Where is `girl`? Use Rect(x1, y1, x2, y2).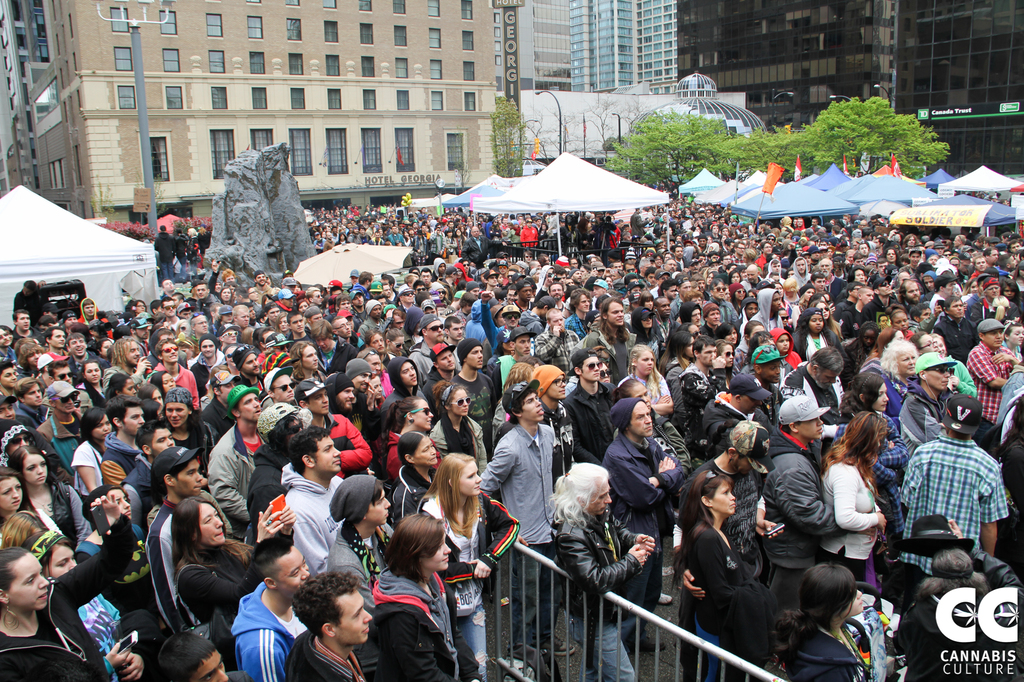
Rect(720, 324, 747, 359).
